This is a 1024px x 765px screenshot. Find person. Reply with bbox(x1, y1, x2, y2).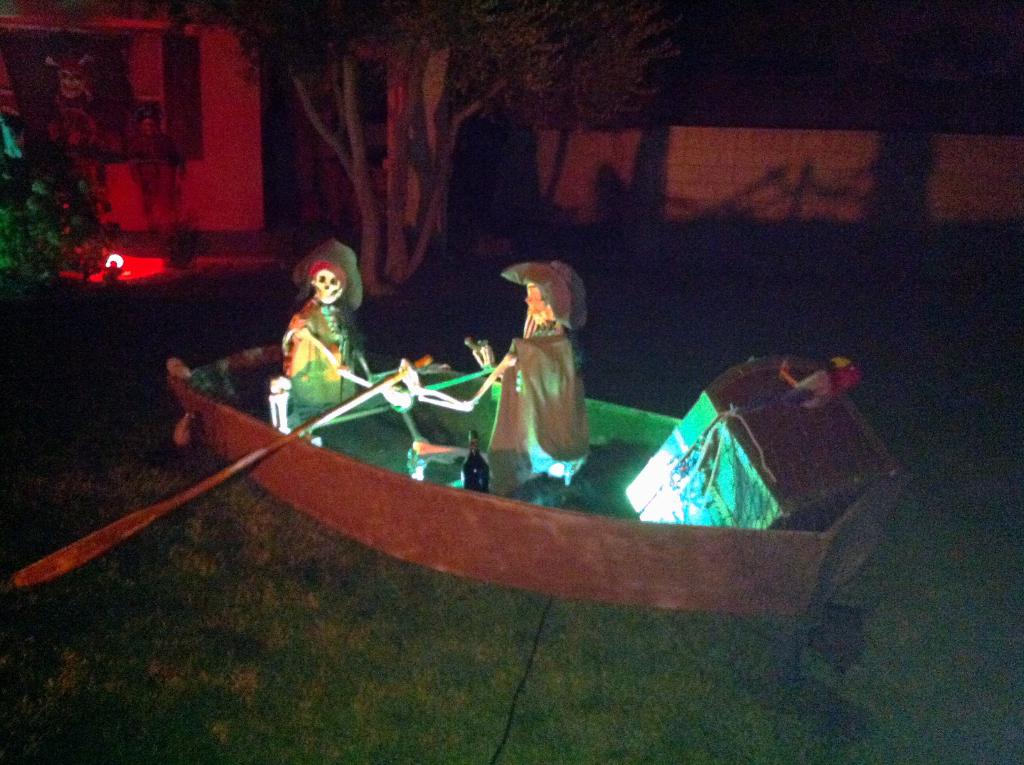
bbox(484, 260, 595, 471).
